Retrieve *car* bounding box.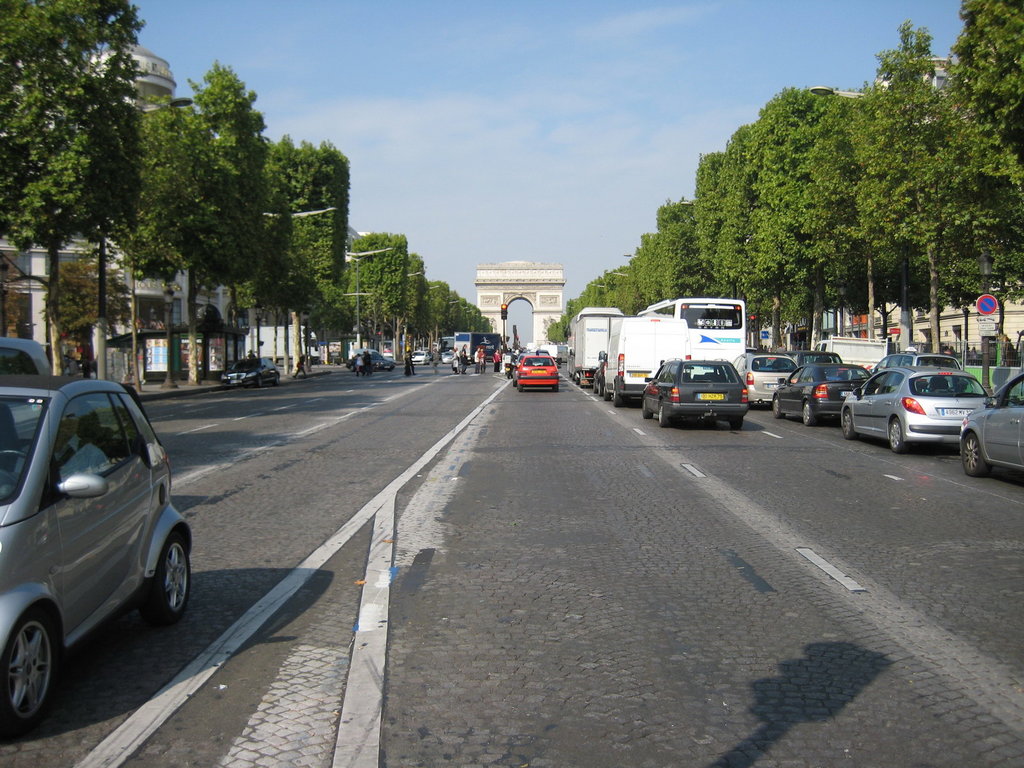
Bounding box: left=641, top=356, right=748, bottom=429.
